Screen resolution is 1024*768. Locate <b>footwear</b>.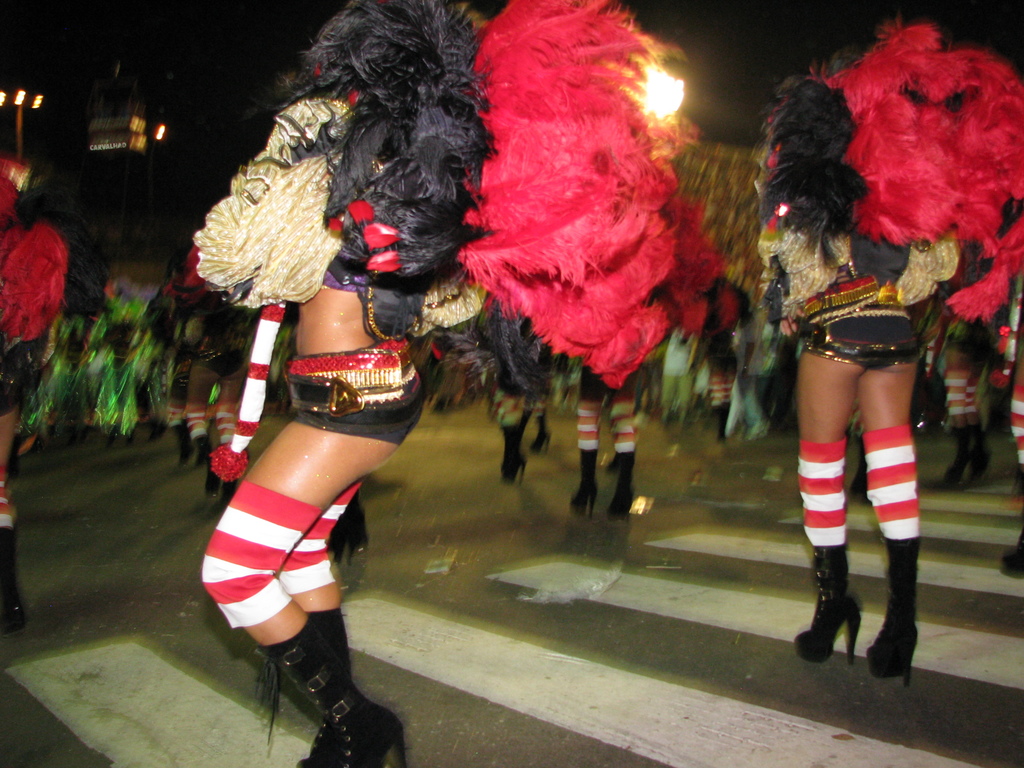
select_region(609, 450, 636, 516).
